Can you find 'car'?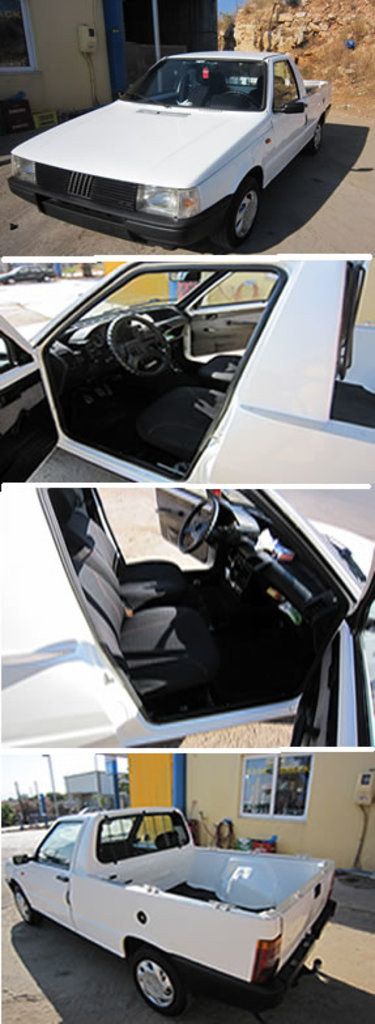
Yes, bounding box: box(0, 265, 54, 284).
